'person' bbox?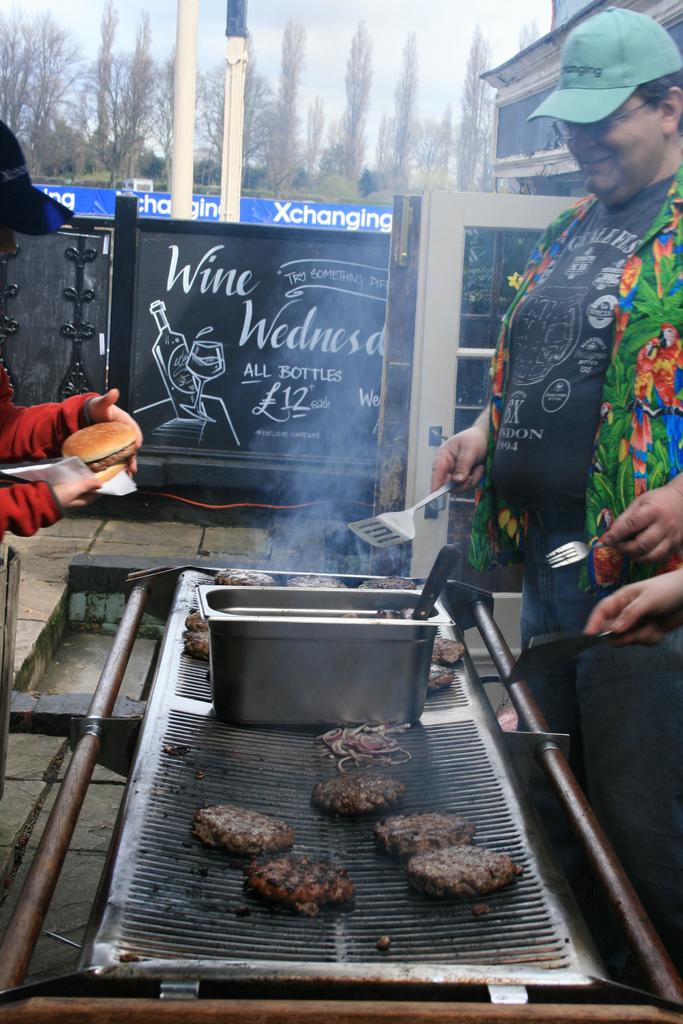
[x1=470, y1=43, x2=662, y2=742]
